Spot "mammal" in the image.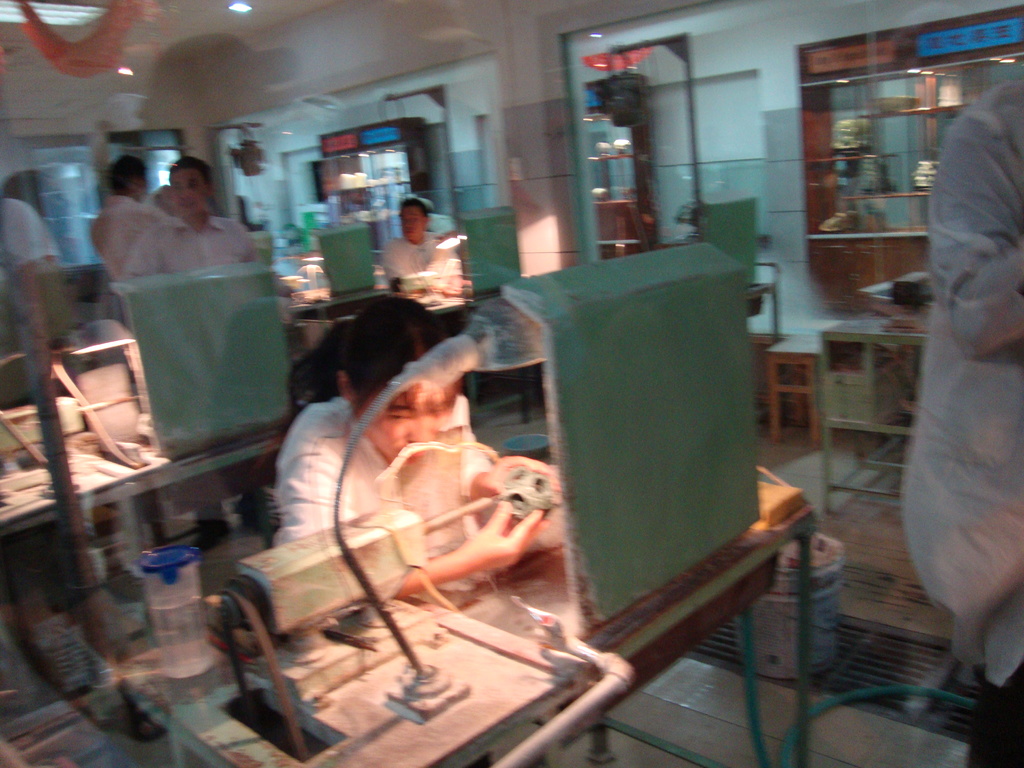
"mammal" found at detection(124, 155, 263, 282).
